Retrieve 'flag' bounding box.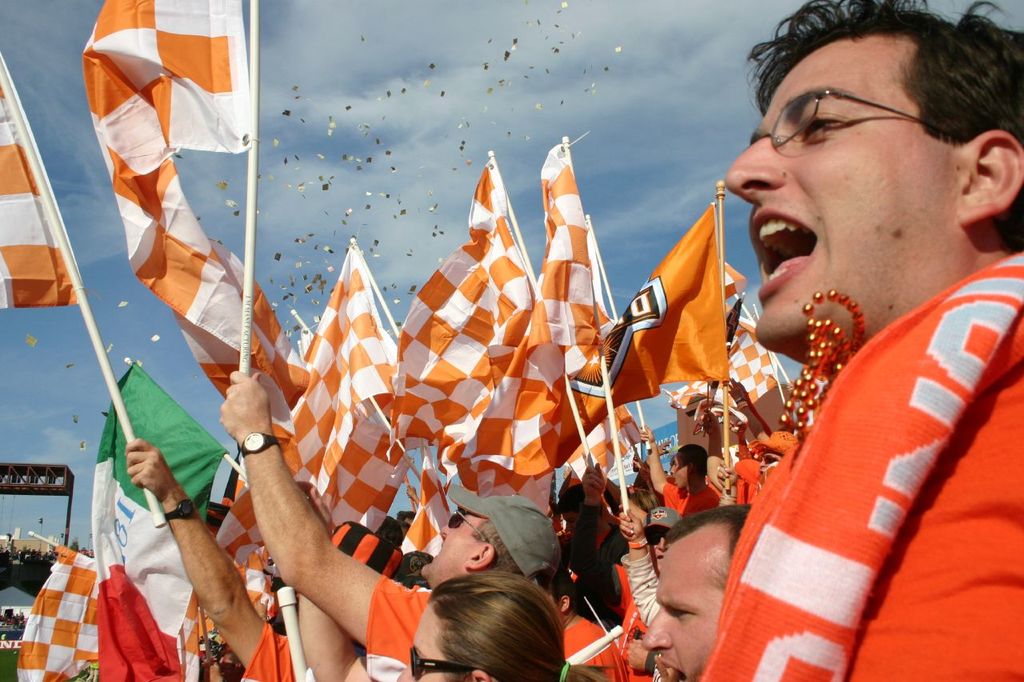
Bounding box: bbox=[665, 317, 784, 431].
